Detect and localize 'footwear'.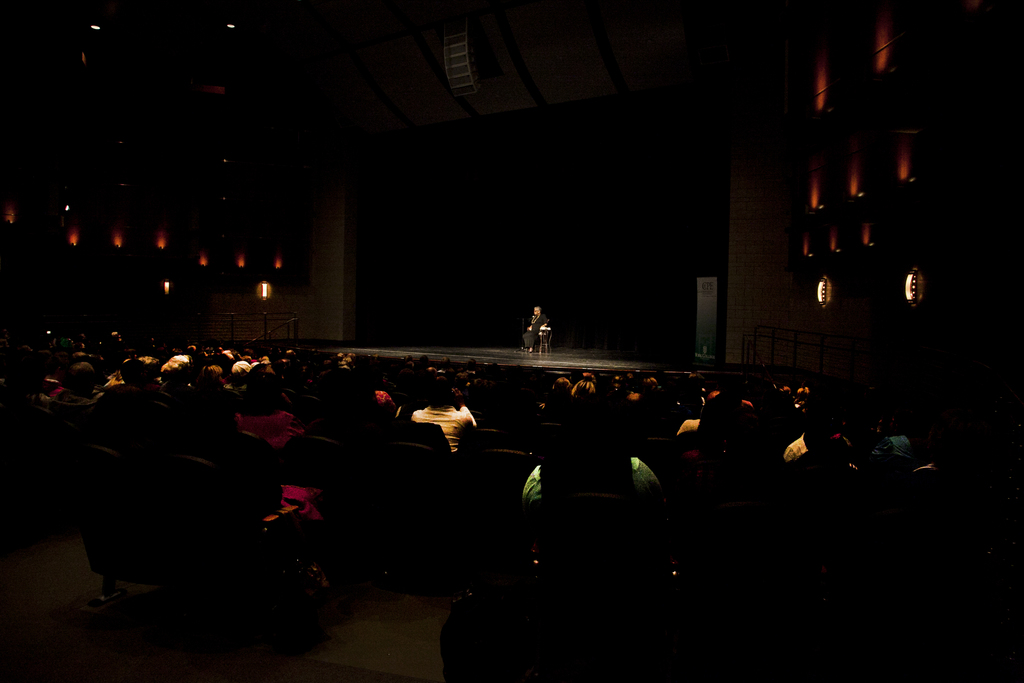
Localized at (x1=536, y1=339, x2=548, y2=352).
